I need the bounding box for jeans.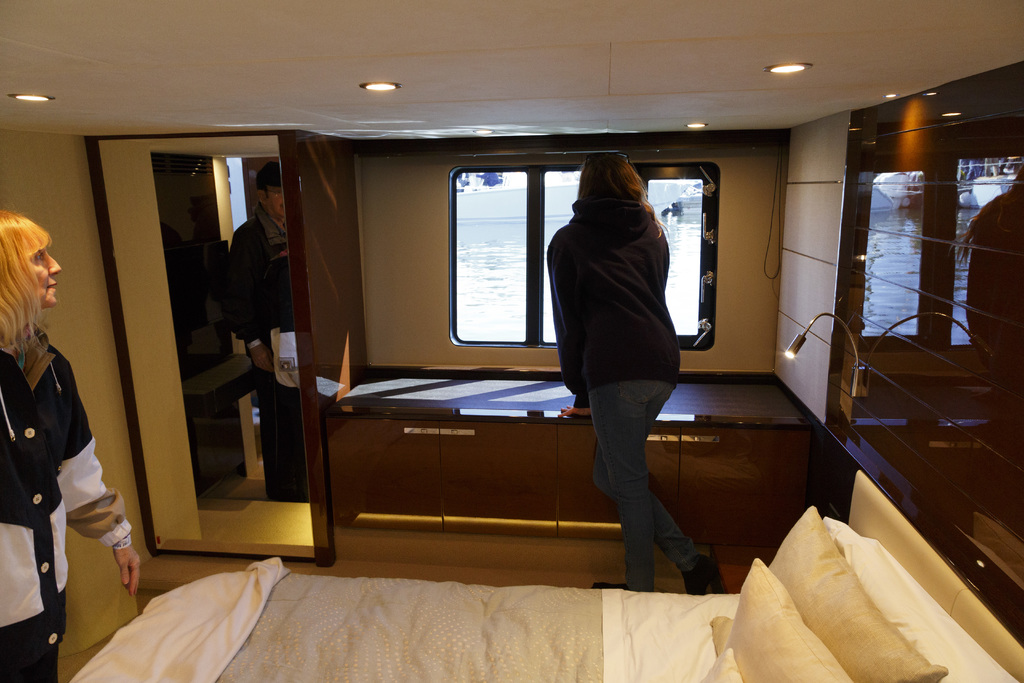
Here it is: detection(1, 652, 59, 682).
